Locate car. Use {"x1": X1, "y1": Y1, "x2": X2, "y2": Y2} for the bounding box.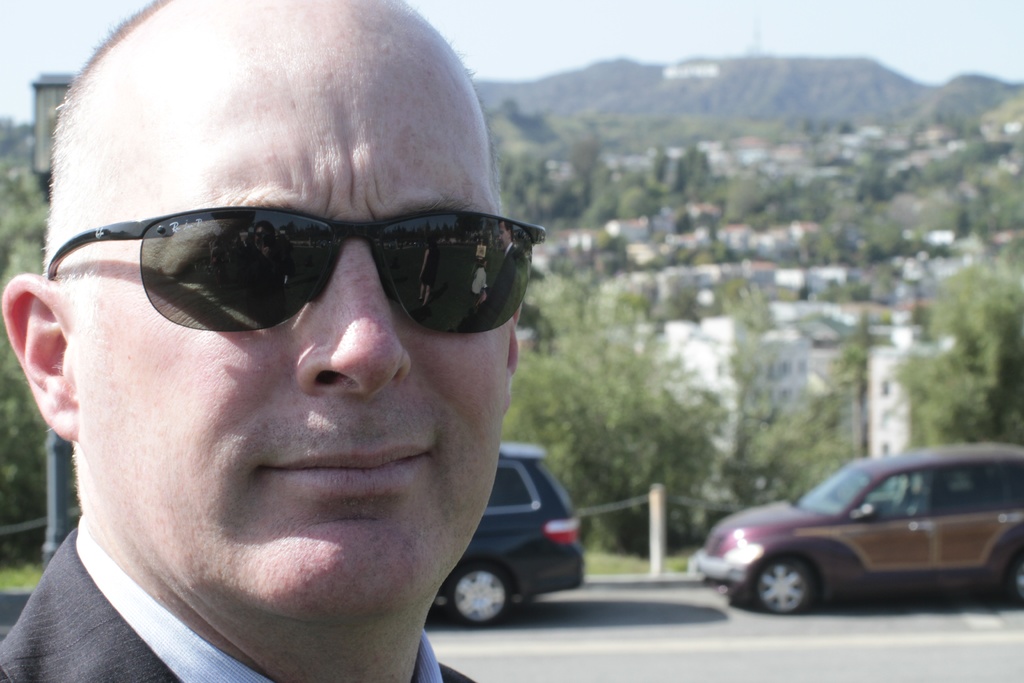
{"x1": 689, "y1": 436, "x2": 1023, "y2": 617}.
